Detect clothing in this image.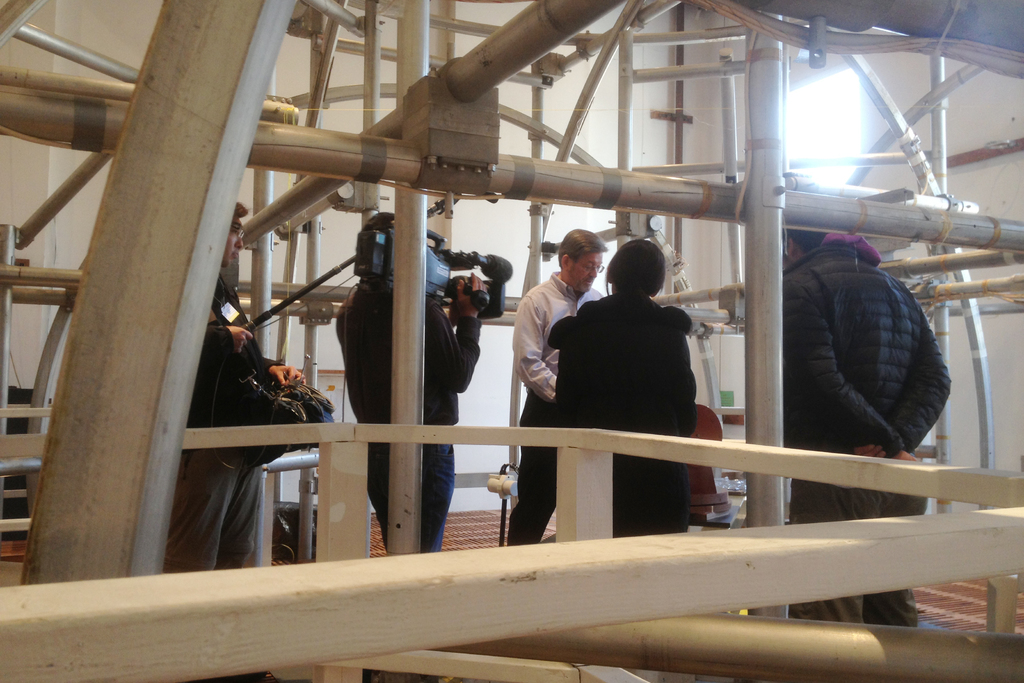
Detection: region(781, 240, 953, 627).
